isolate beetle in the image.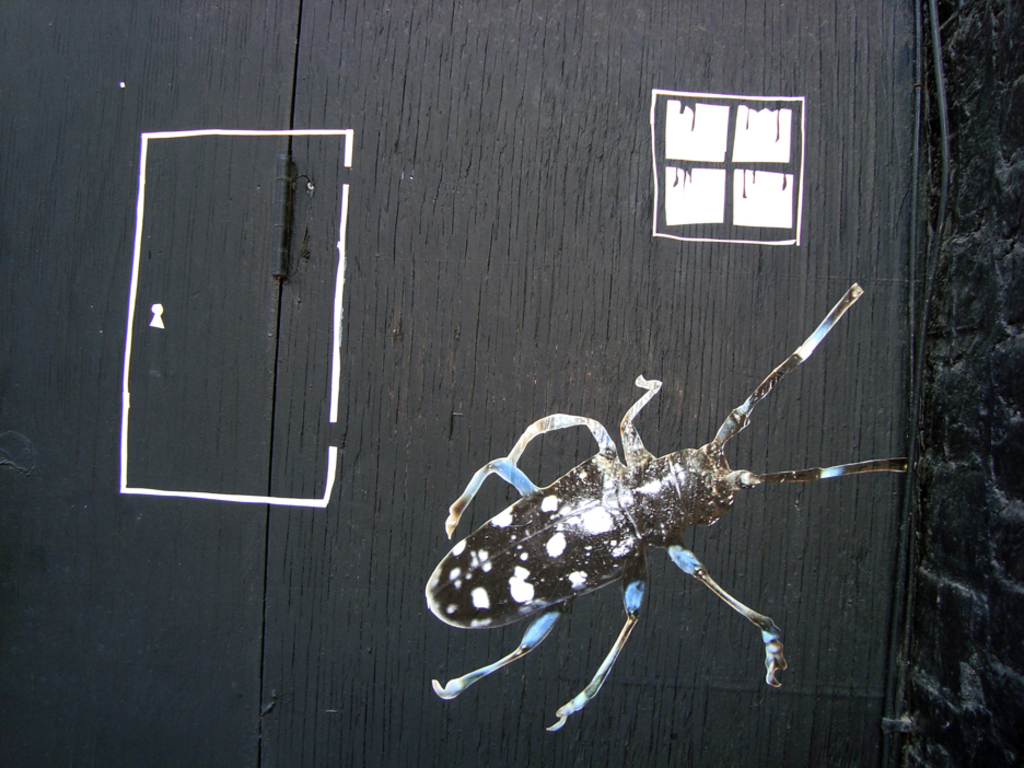
Isolated region: l=426, t=306, r=910, b=761.
